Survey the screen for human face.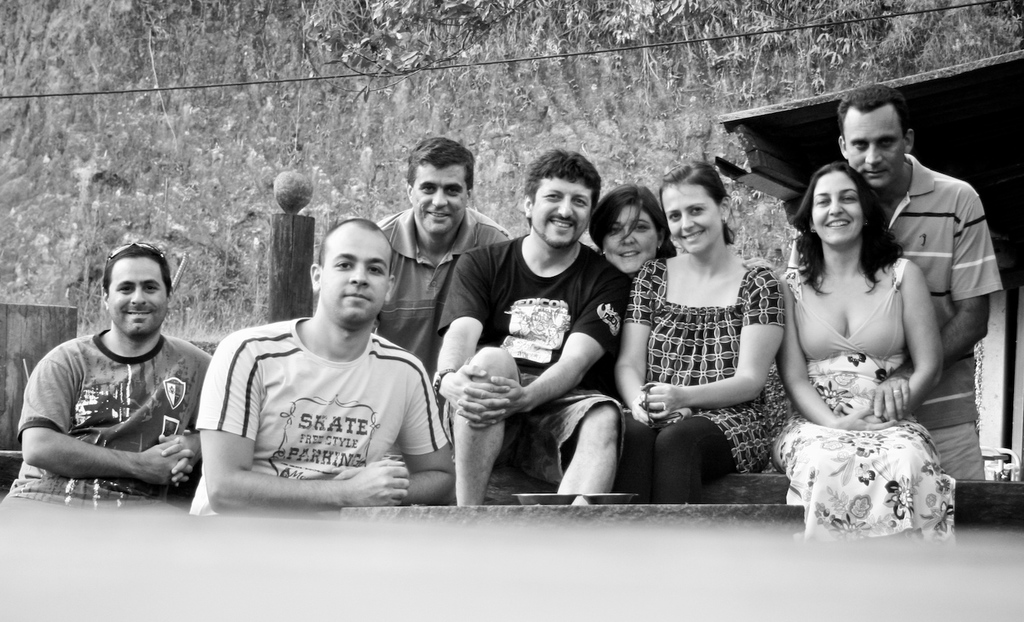
Survey found: x1=320 y1=227 x2=390 y2=323.
